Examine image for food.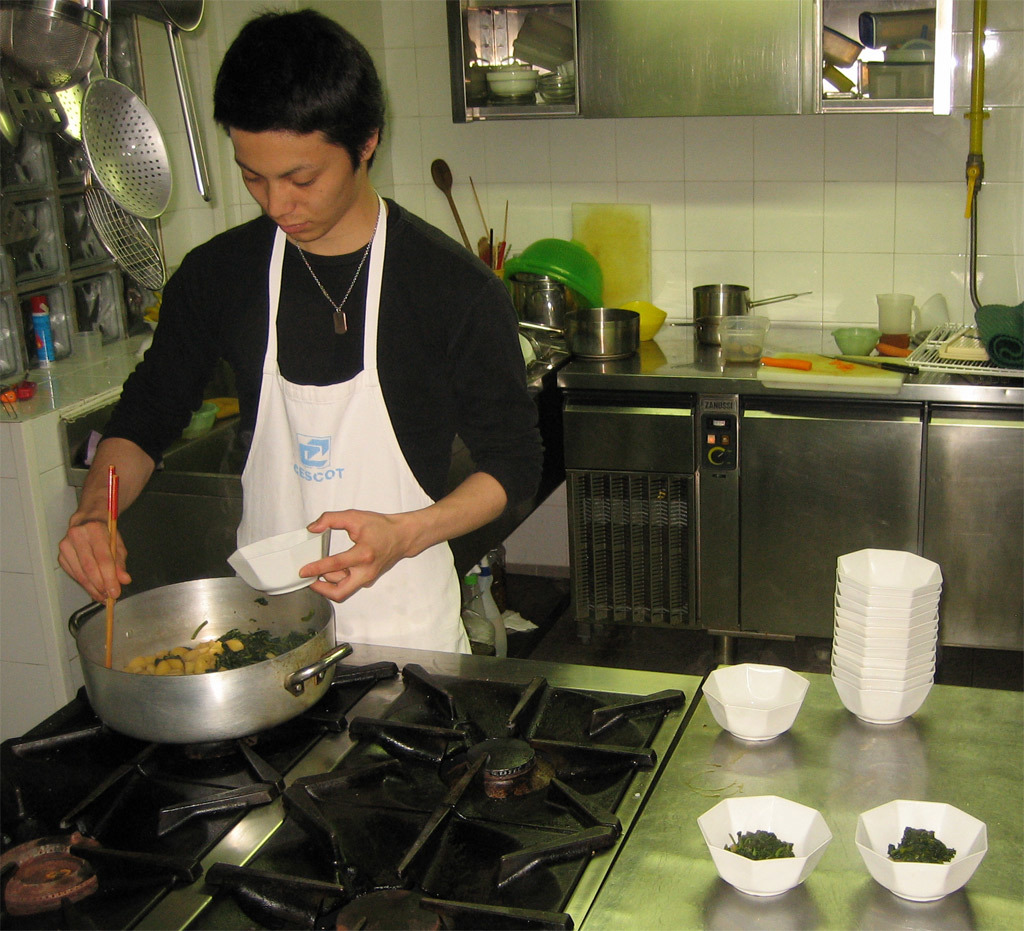
Examination result: <box>882,820,955,860</box>.
